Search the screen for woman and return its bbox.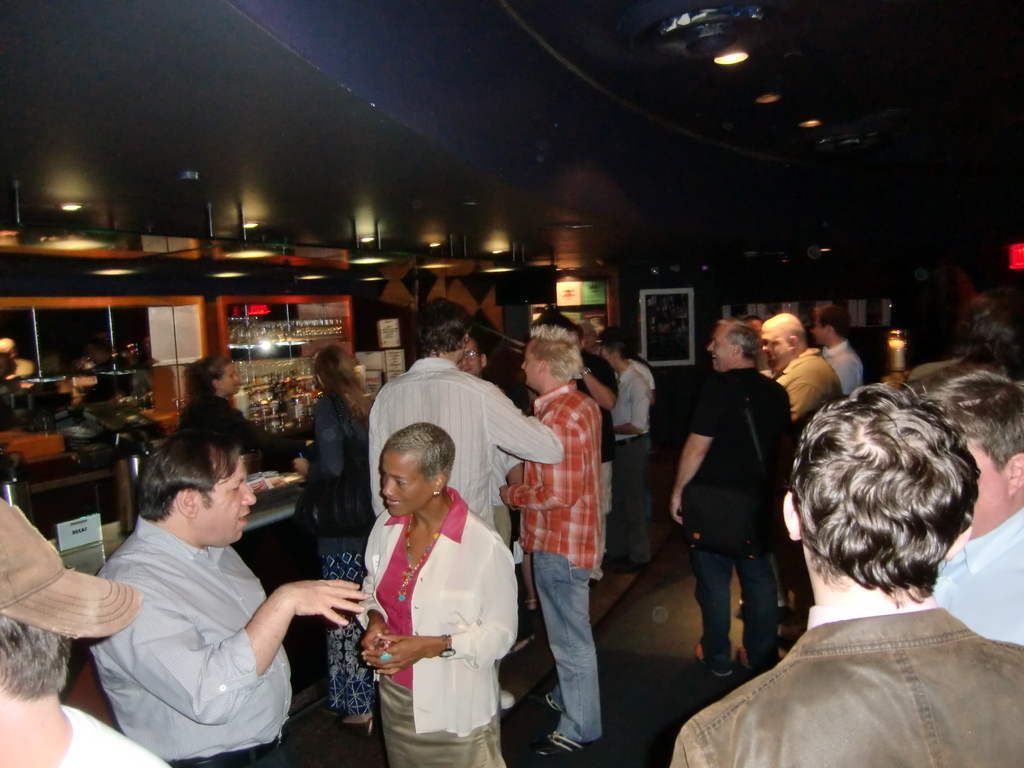
Found: [x1=173, y1=355, x2=312, y2=474].
